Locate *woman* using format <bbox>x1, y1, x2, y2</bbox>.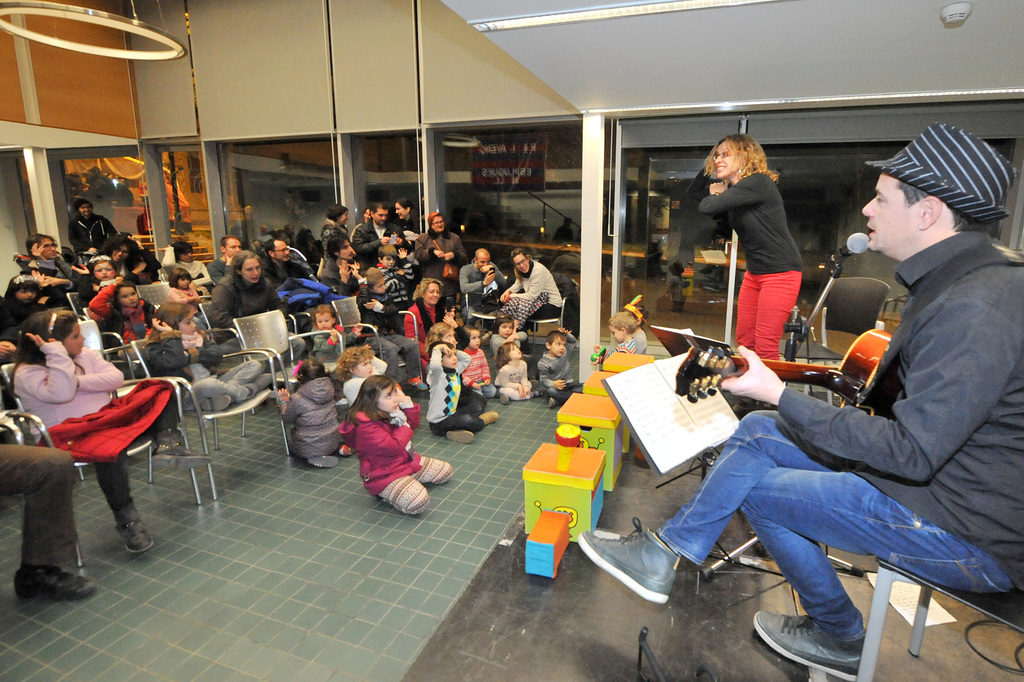
<bbox>701, 129, 829, 379</bbox>.
